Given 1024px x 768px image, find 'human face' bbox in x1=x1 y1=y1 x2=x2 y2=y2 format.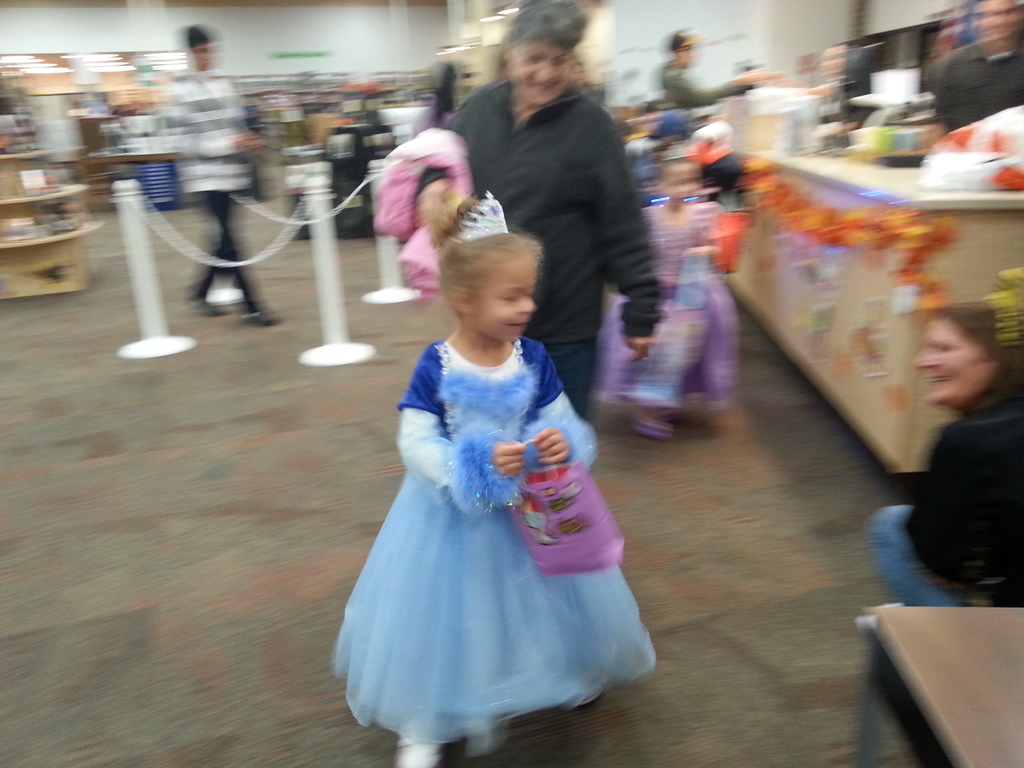
x1=913 y1=315 x2=995 y2=408.
